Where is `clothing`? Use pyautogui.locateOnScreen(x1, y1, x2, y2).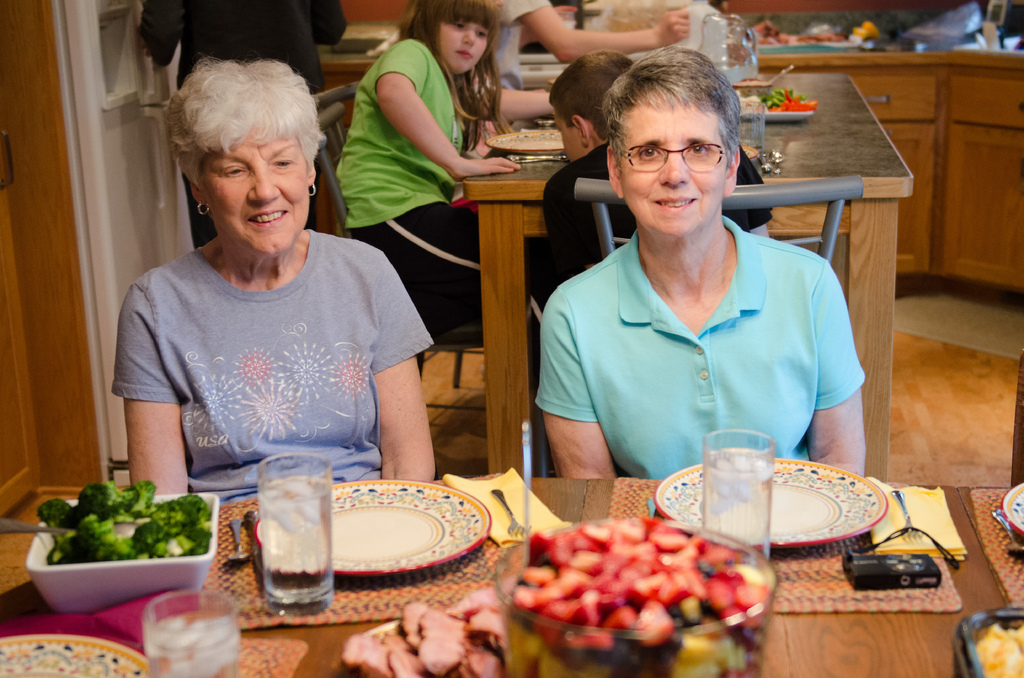
pyautogui.locateOnScreen(109, 223, 431, 483).
